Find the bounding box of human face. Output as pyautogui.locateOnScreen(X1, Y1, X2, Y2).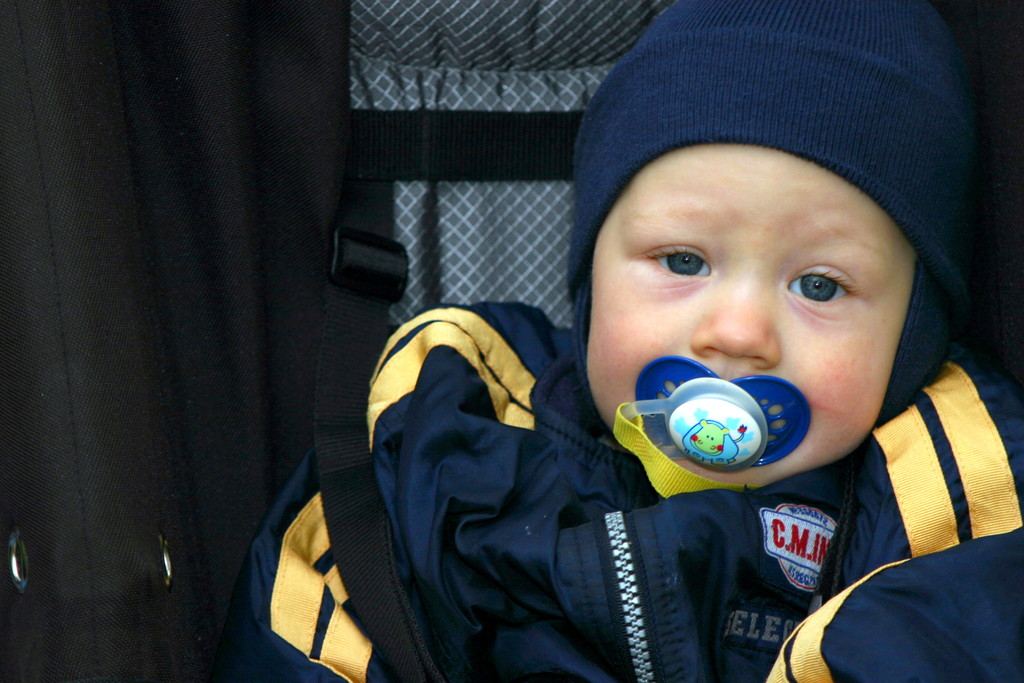
pyautogui.locateOnScreen(587, 144, 923, 493).
